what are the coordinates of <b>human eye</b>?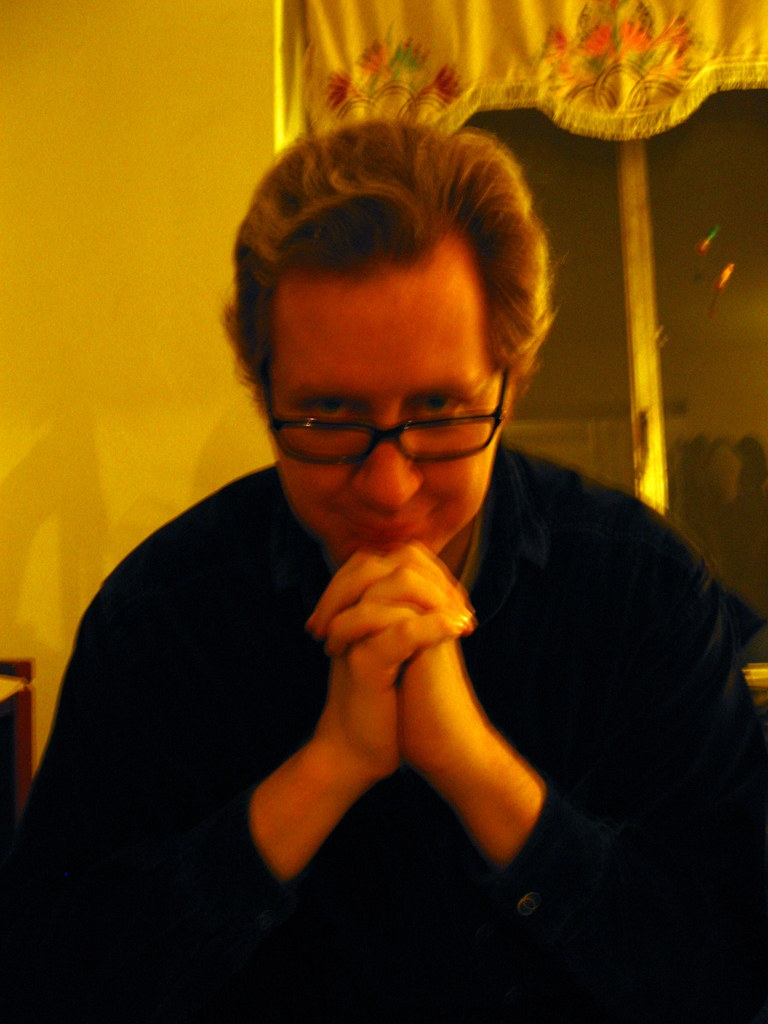
(left=298, top=393, right=362, bottom=435).
